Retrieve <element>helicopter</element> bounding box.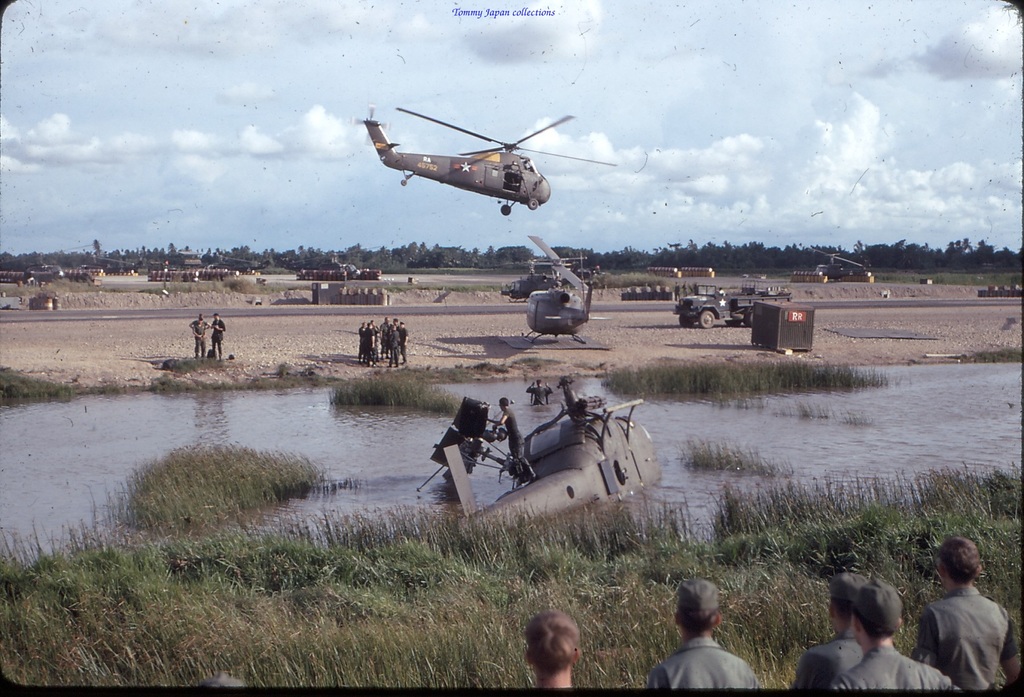
Bounding box: 195,252,270,274.
